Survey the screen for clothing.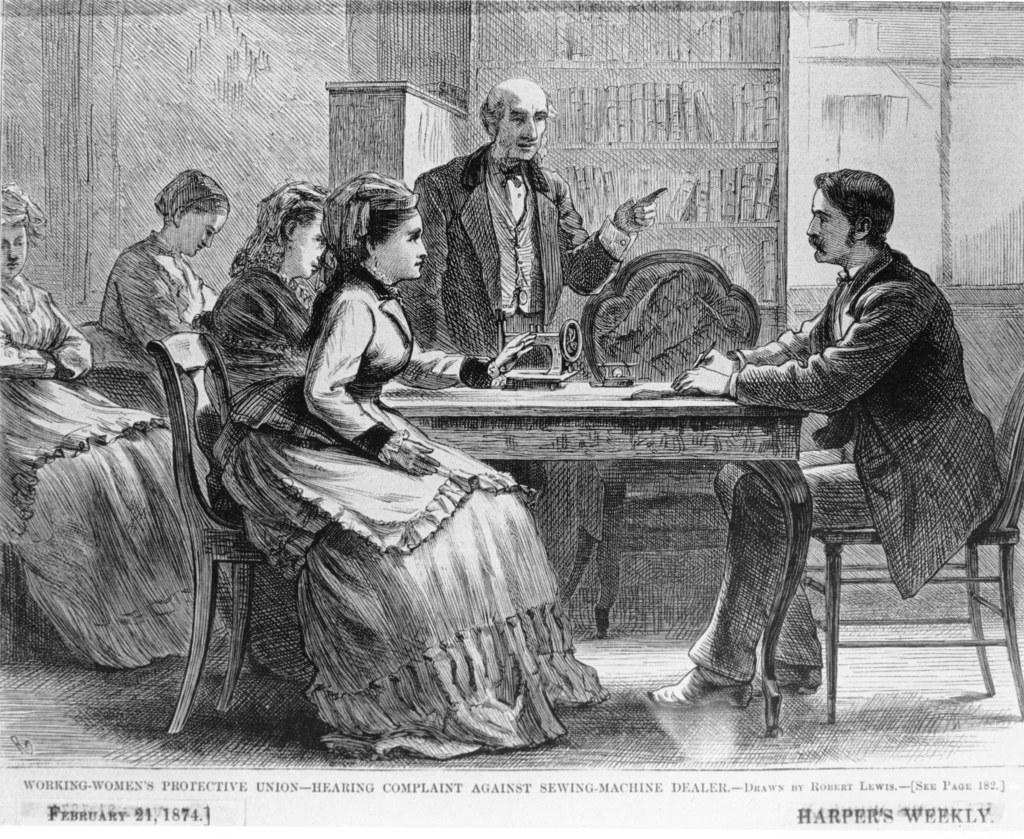
Survey found: (left=730, top=245, right=1005, bottom=601).
